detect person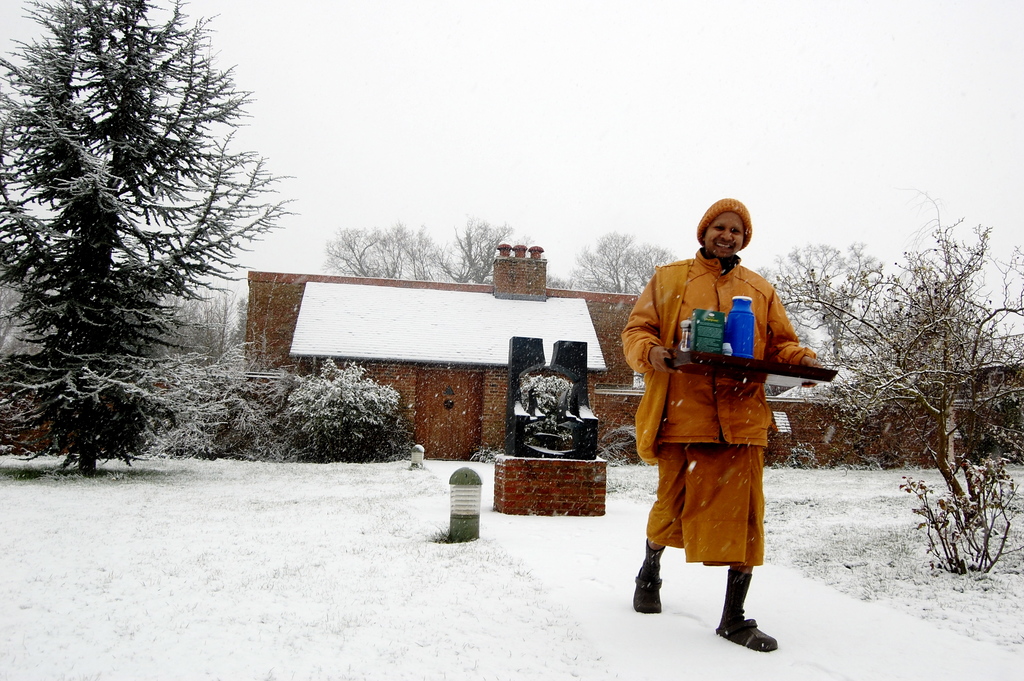
(621, 199, 826, 657)
